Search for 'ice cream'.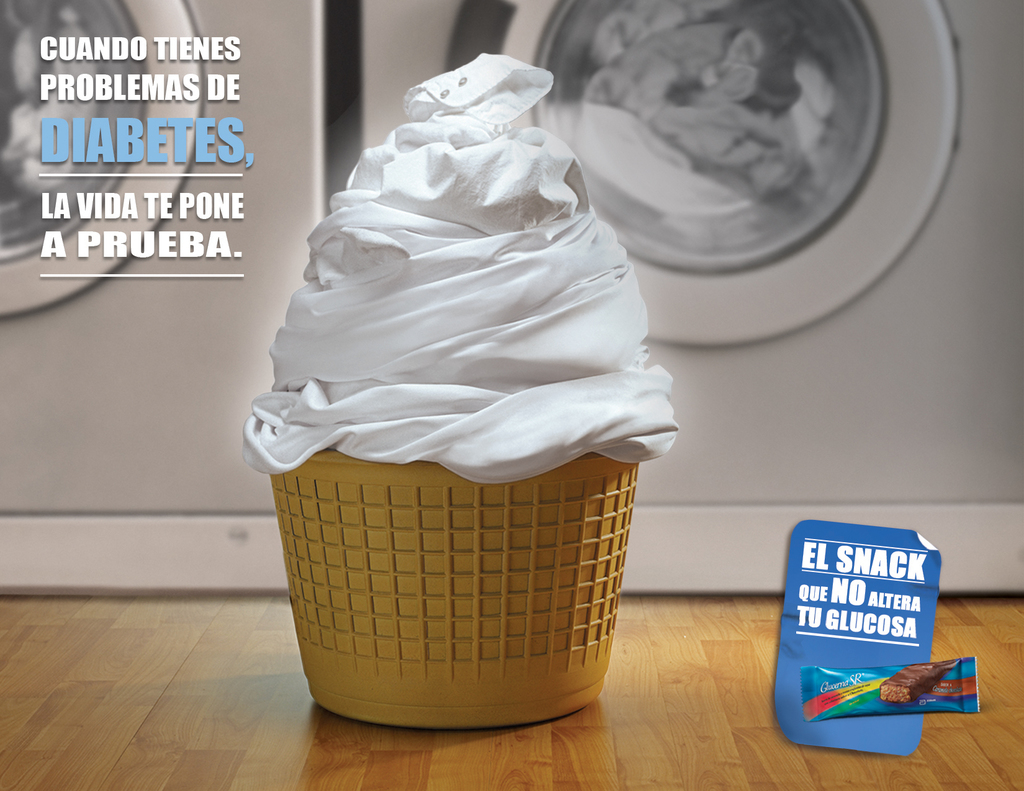
Found at region(216, 38, 707, 660).
